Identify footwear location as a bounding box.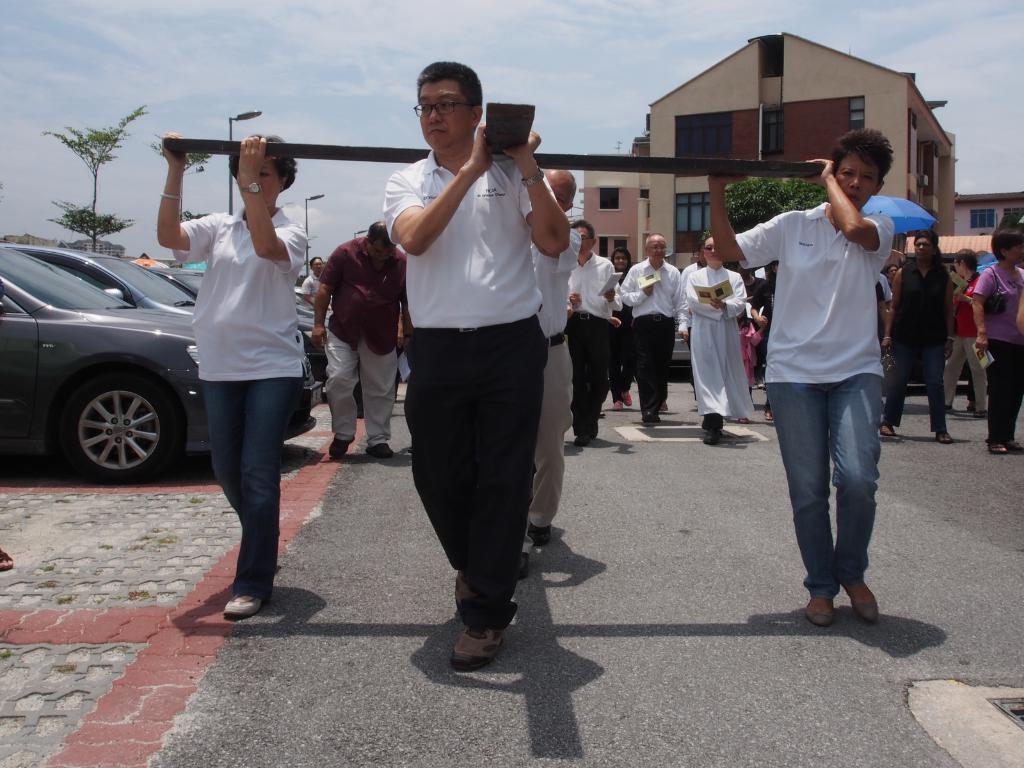
box=[986, 442, 1007, 458].
